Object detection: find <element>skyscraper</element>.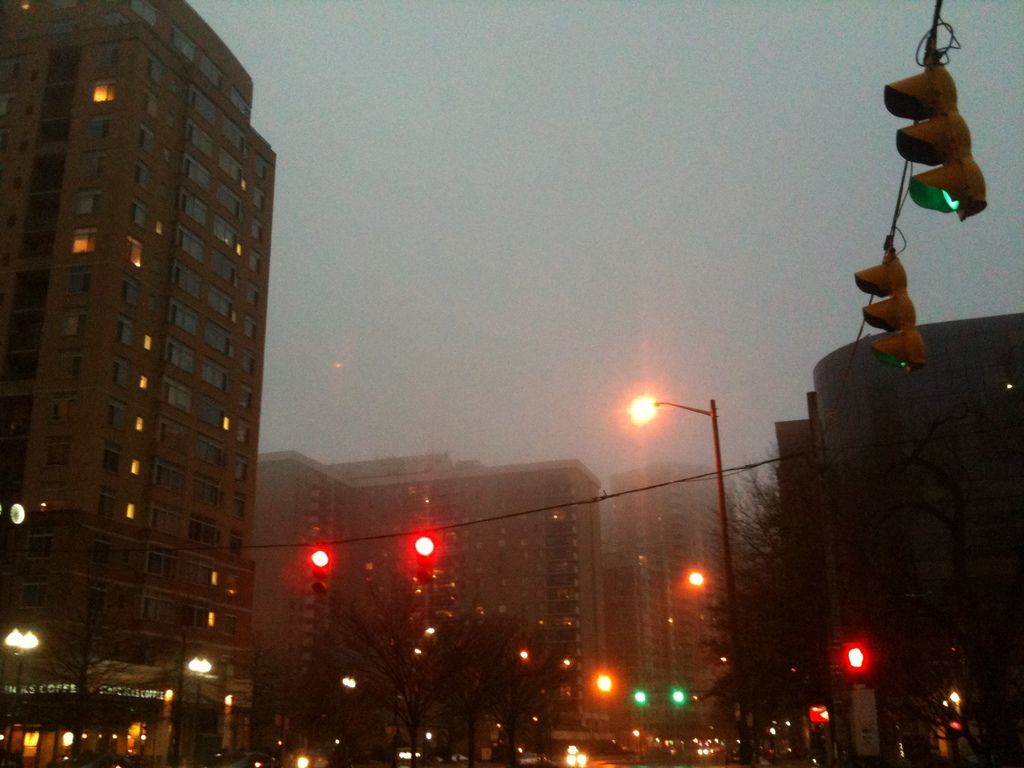
(x1=244, y1=443, x2=598, y2=740).
